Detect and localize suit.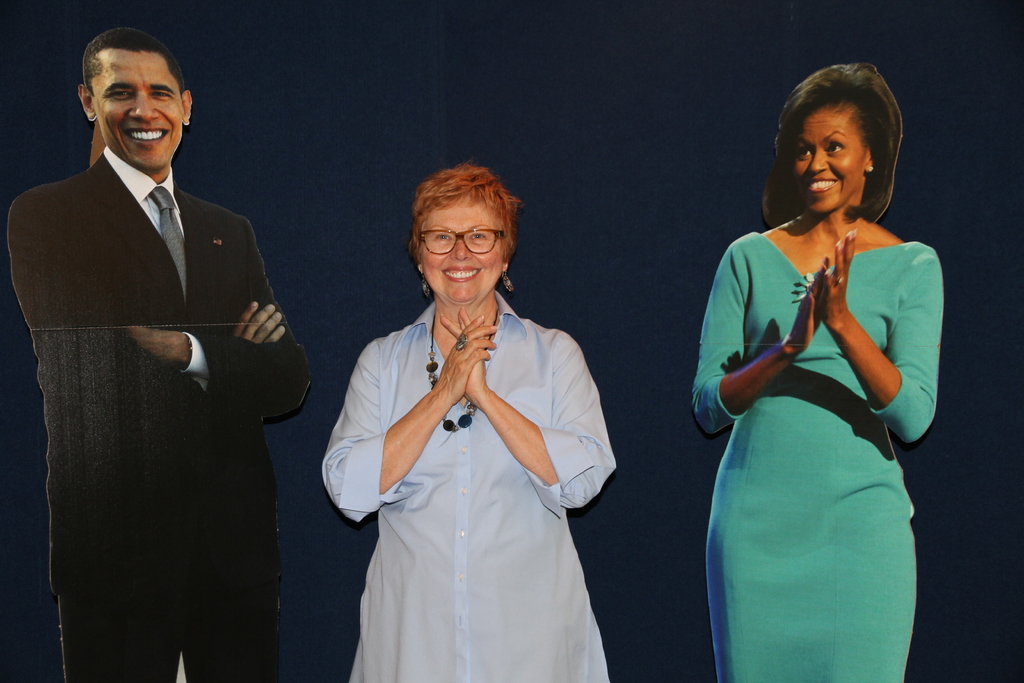
Localized at [x1=29, y1=17, x2=300, y2=679].
